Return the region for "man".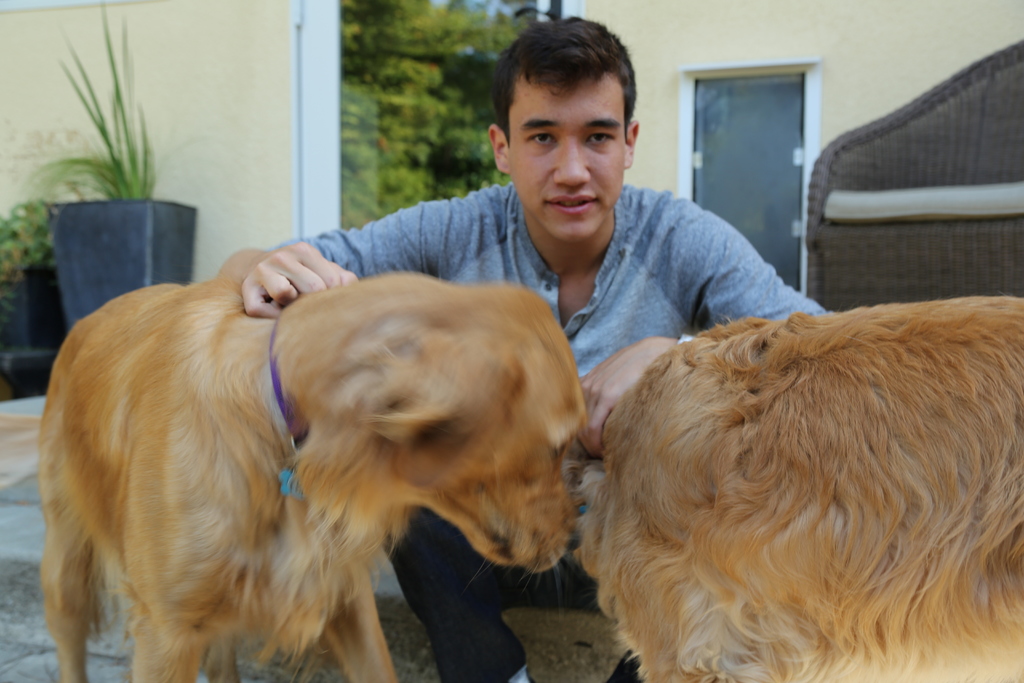
(214,13,840,682).
